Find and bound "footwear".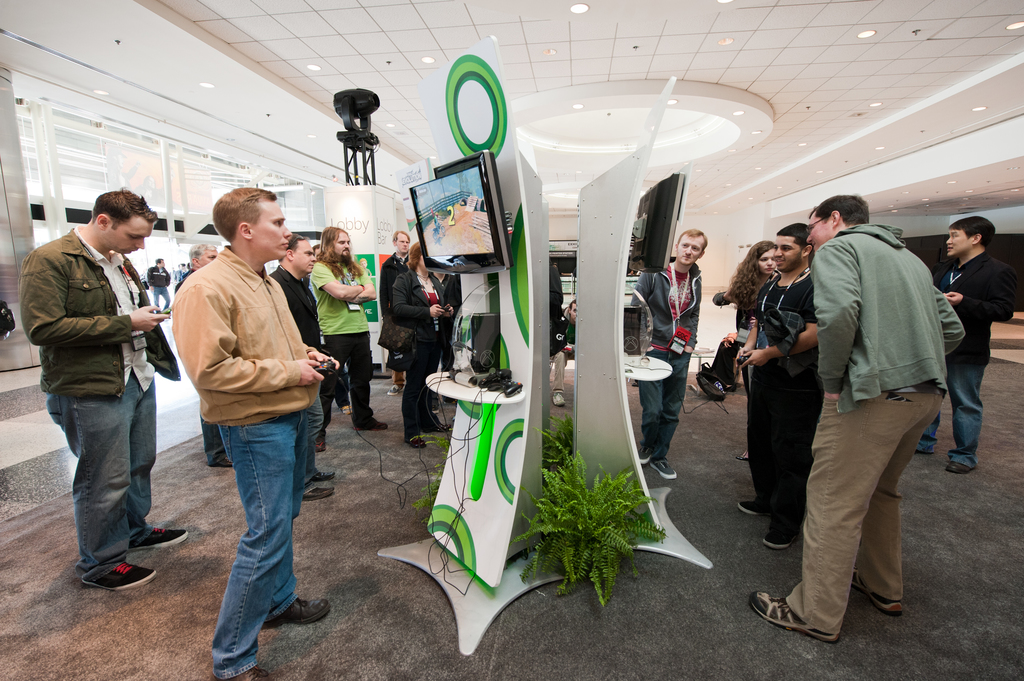
Bound: x1=313, y1=435, x2=326, y2=453.
